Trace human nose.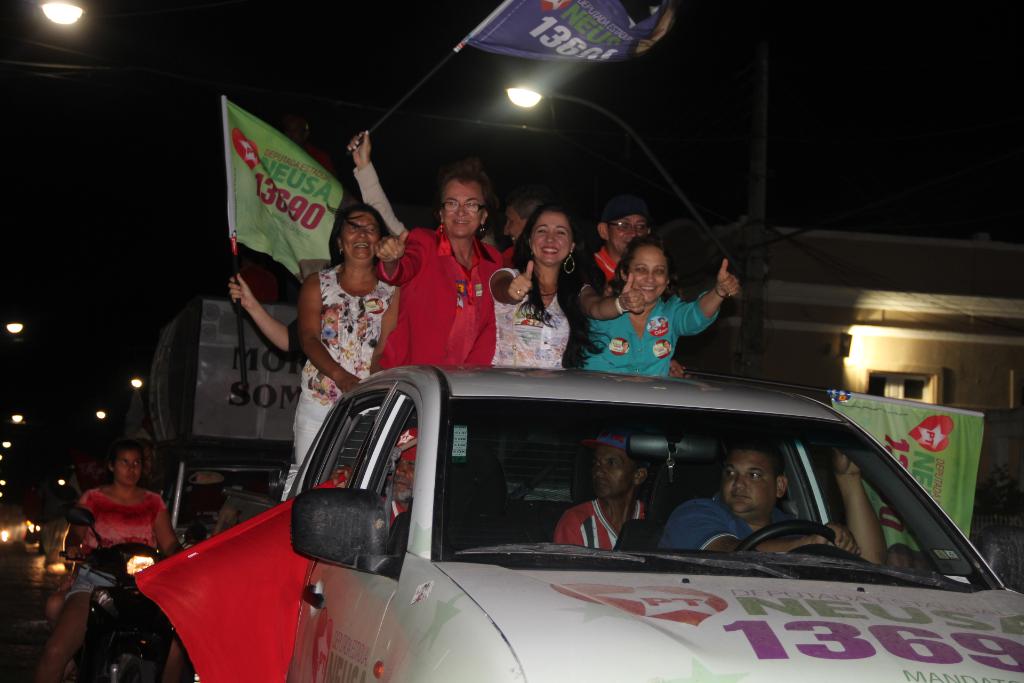
Traced to locate(126, 466, 131, 473).
